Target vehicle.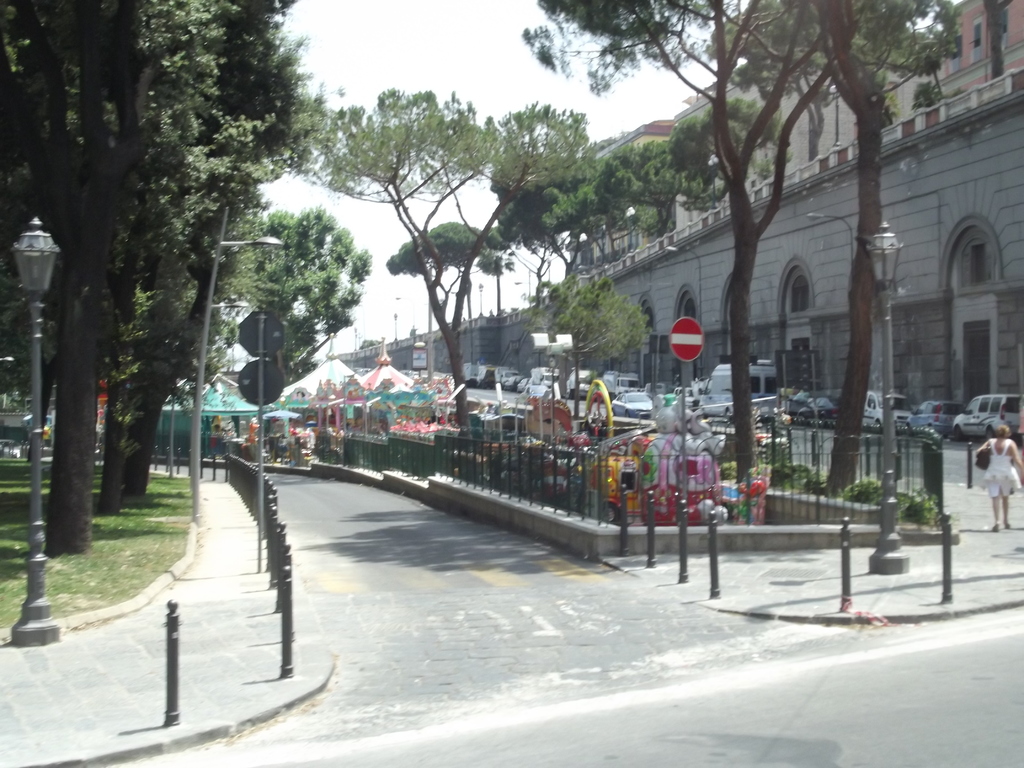
Target region: crop(864, 395, 909, 429).
